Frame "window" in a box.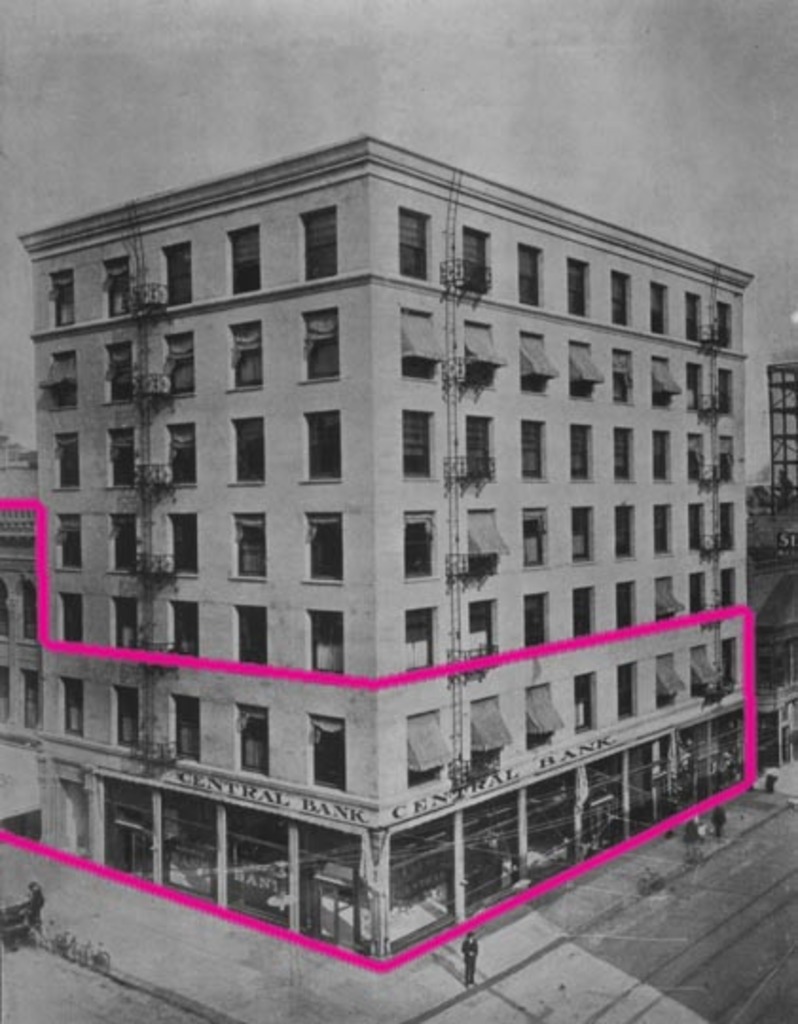
[99,338,142,402].
